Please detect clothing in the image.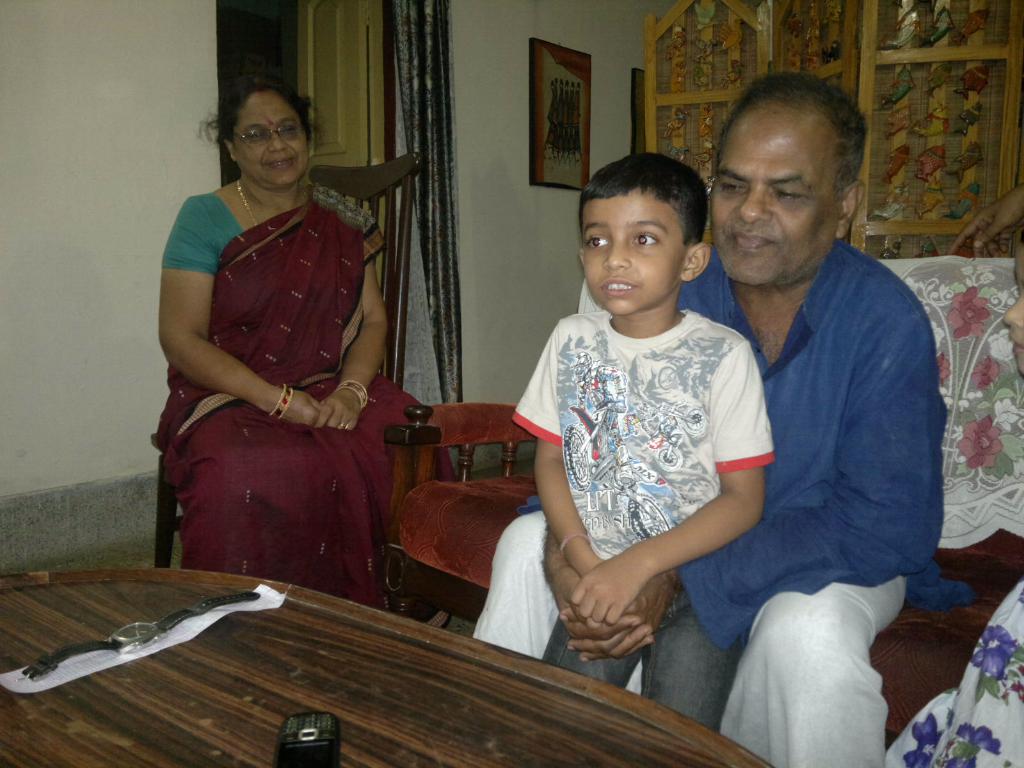
{"left": 518, "top": 305, "right": 762, "bottom": 691}.
